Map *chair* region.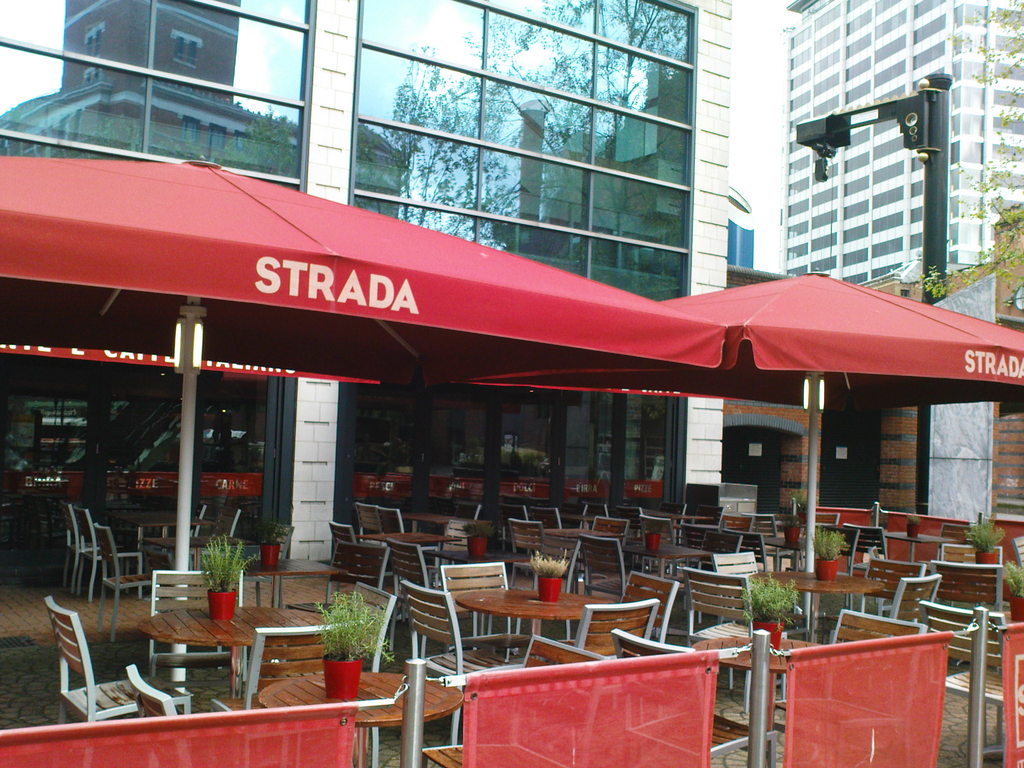
Mapped to (left=584, top=505, right=609, bottom=524).
